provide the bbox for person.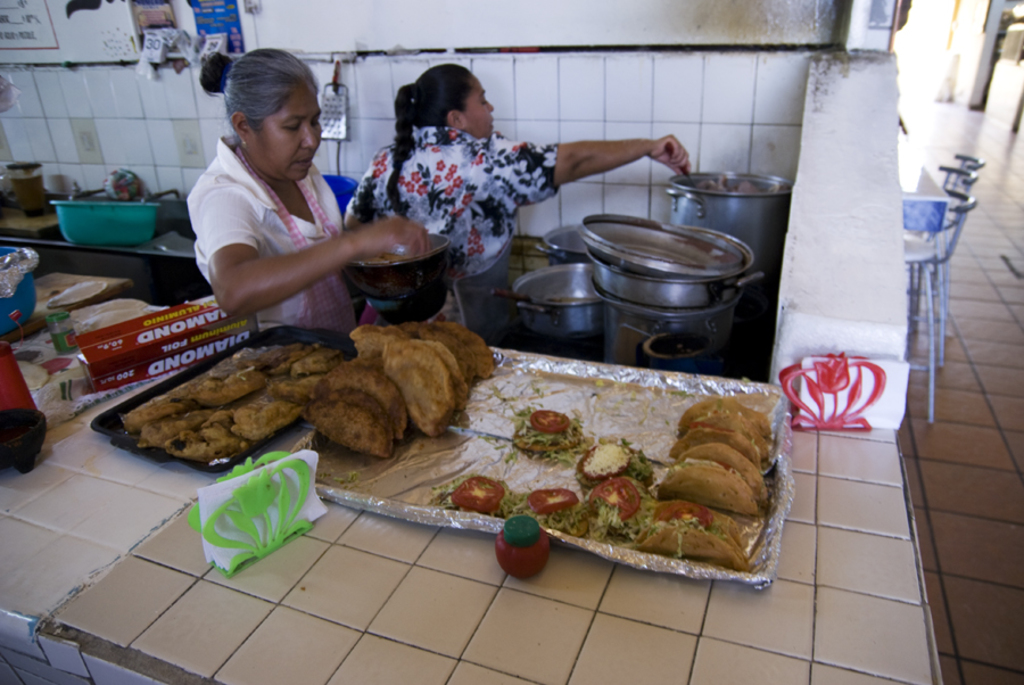
bbox(352, 65, 688, 350).
